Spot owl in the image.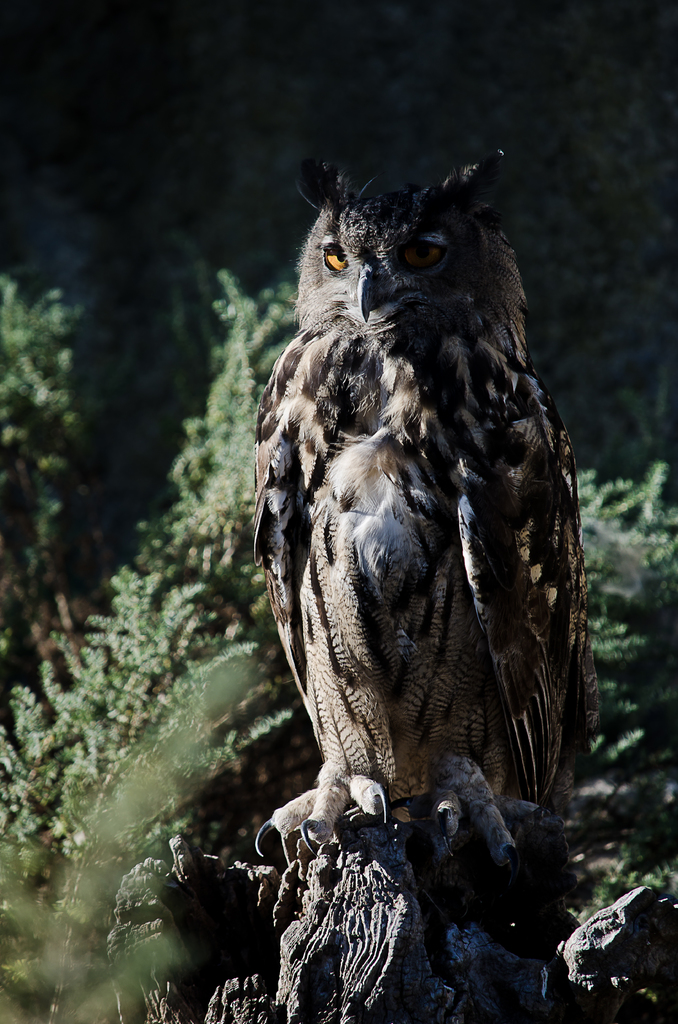
owl found at (left=236, top=140, right=625, bottom=918).
